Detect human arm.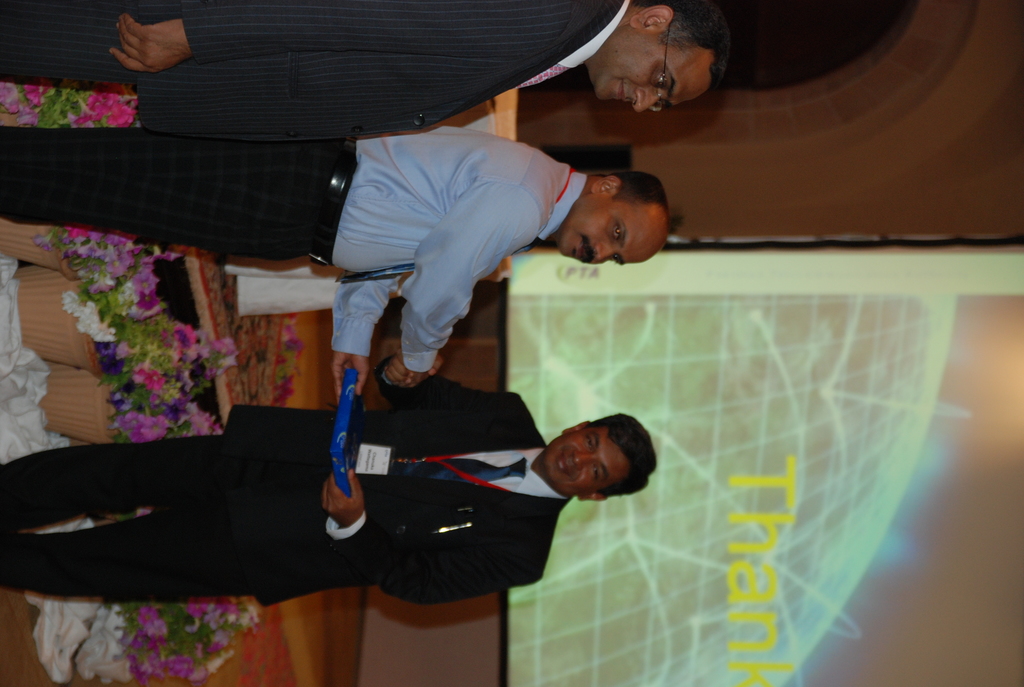
Detected at box=[372, 359, 541, 438].
